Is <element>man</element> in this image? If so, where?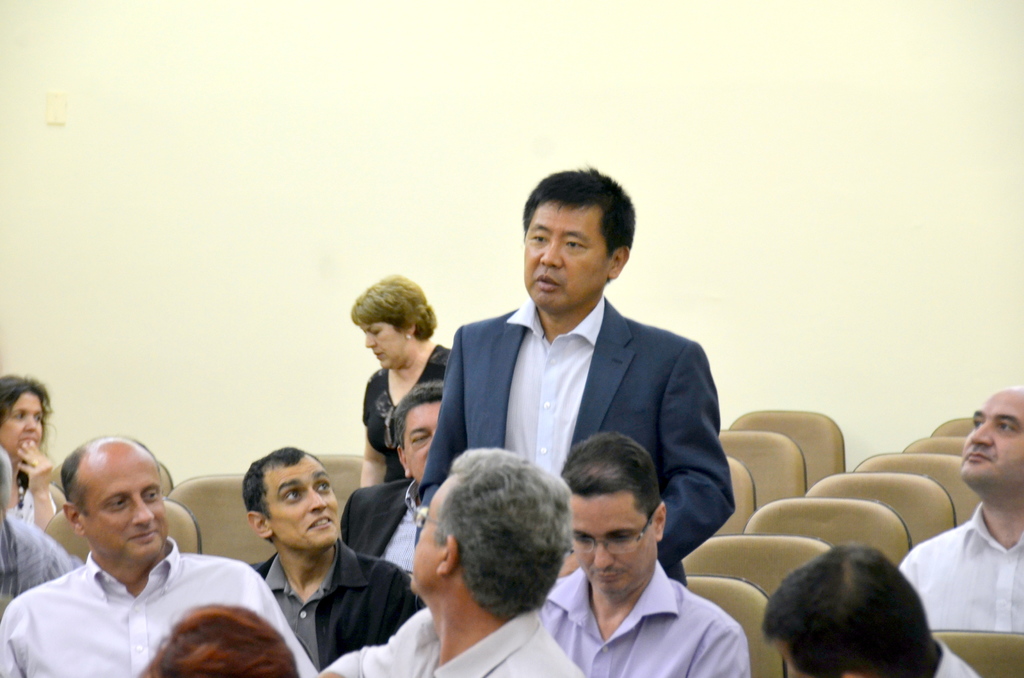
Yes, at 759/541/985/677.
